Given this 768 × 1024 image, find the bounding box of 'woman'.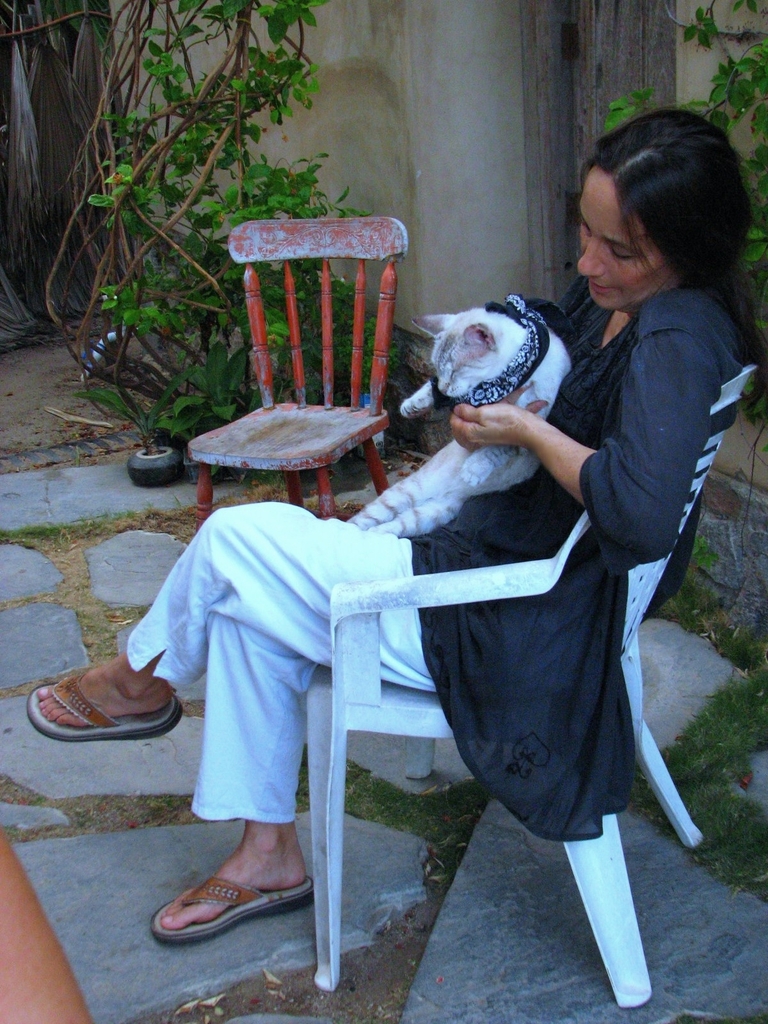
locate(27, 118, 767, 943).
